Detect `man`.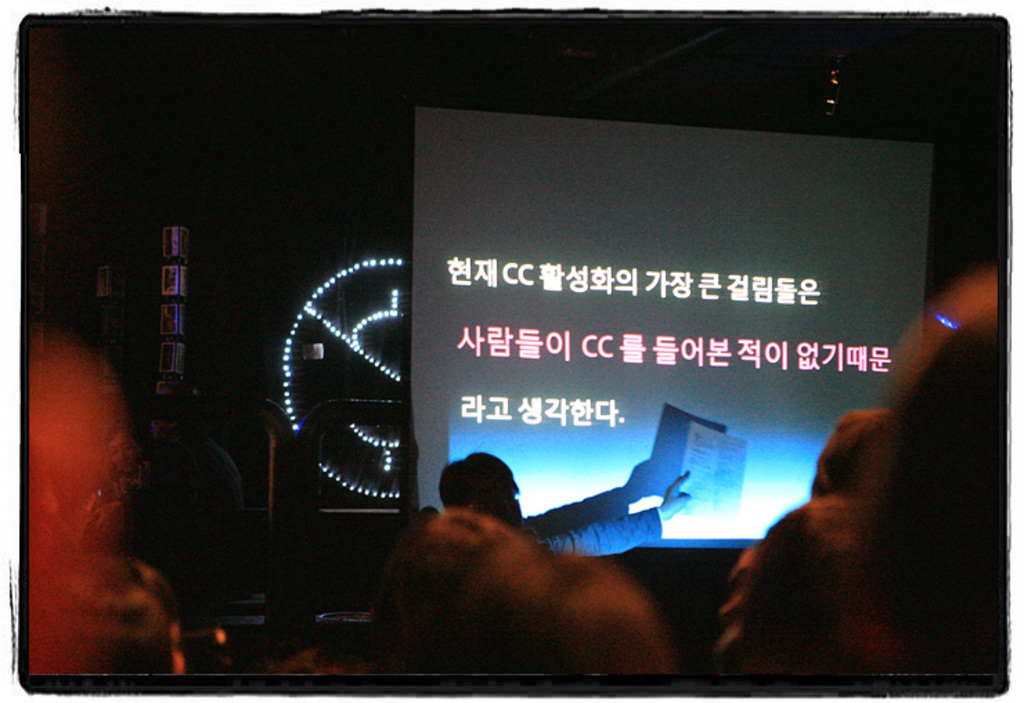
Detected at 432:450:691:556.
